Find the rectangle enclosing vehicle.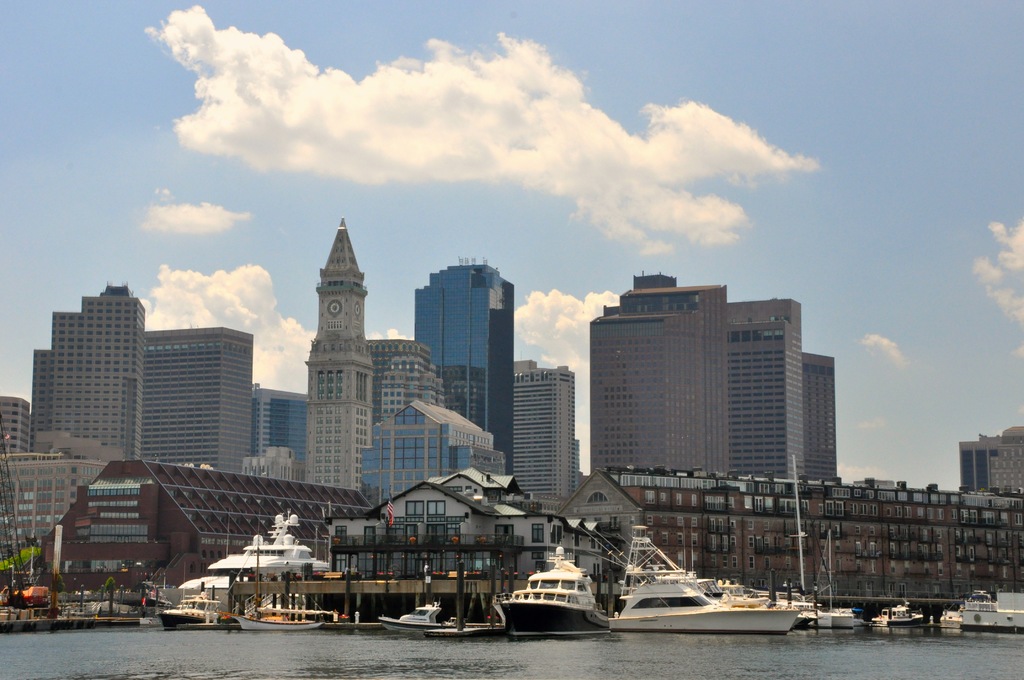
box=[862, 584, 932, 629].
